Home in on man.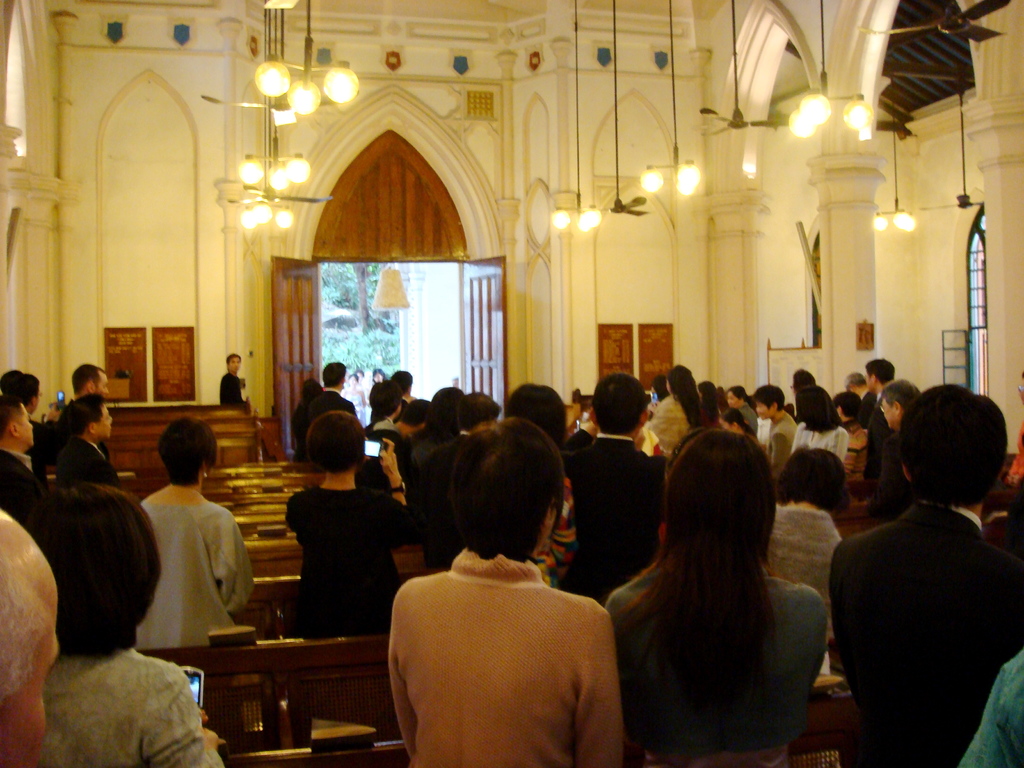
Homed in at (860,349,899,392).
